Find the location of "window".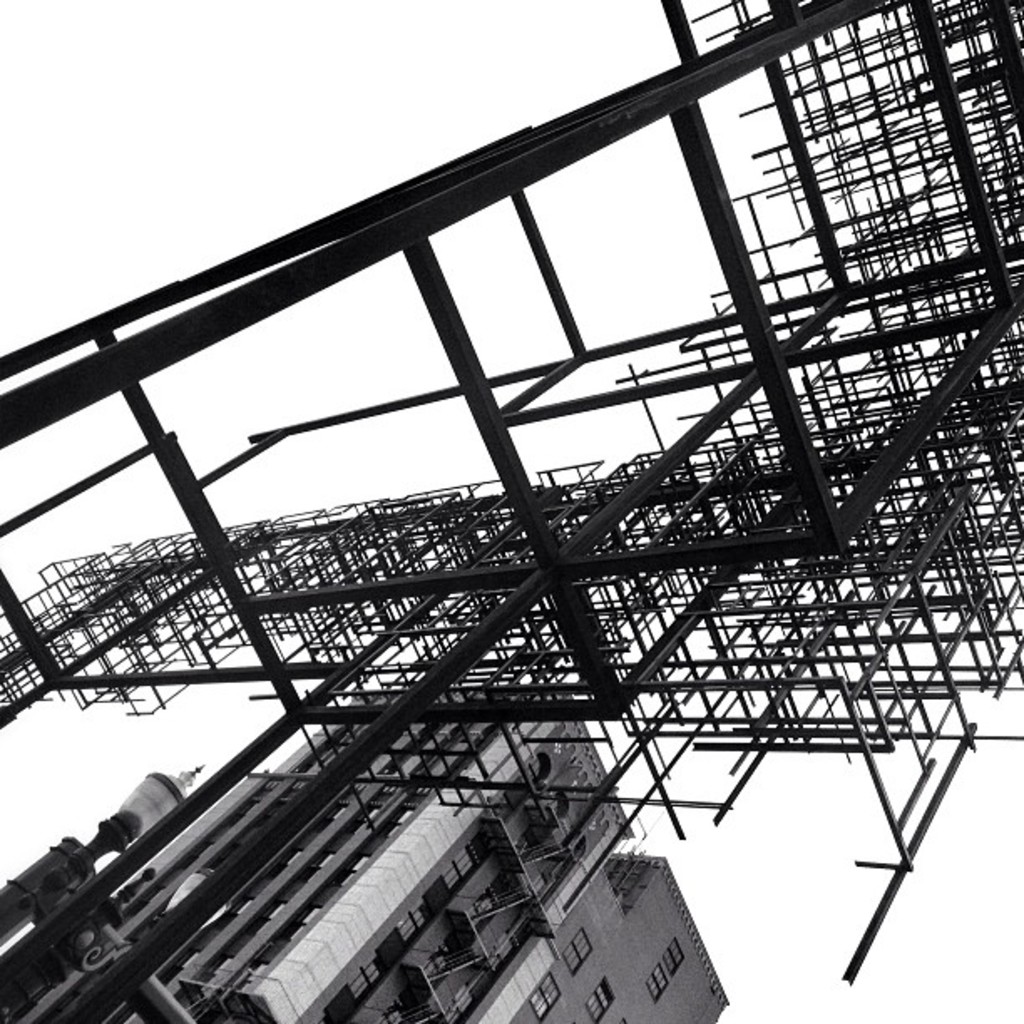
Location: 552 920 592 974.
